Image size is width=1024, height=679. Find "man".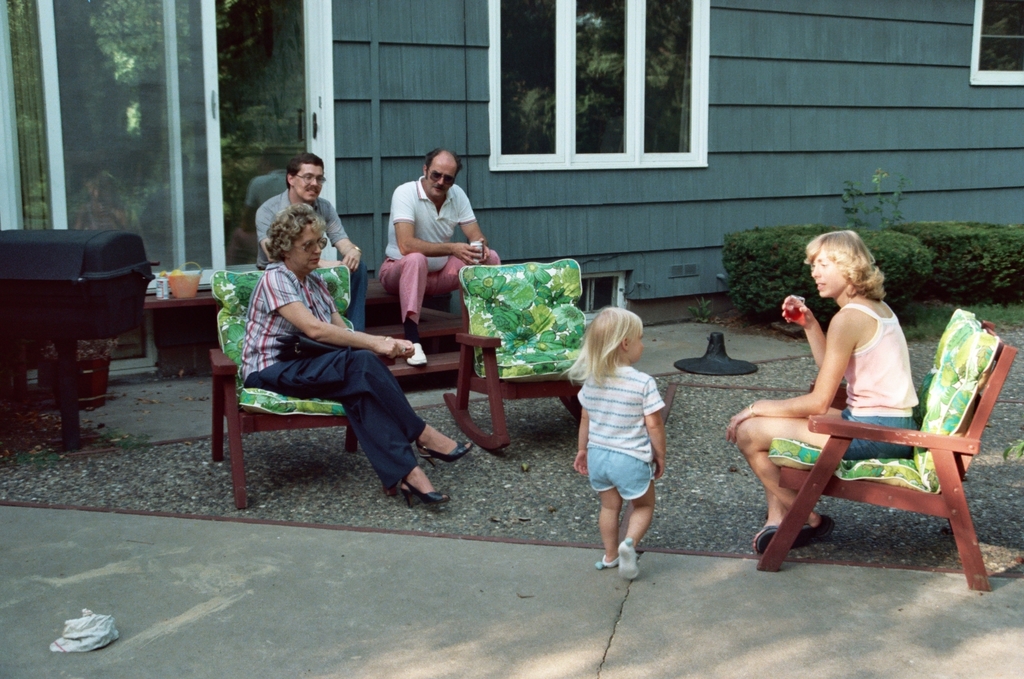
pyautogui.locateOnScreen(251, 154, 370, 333).
